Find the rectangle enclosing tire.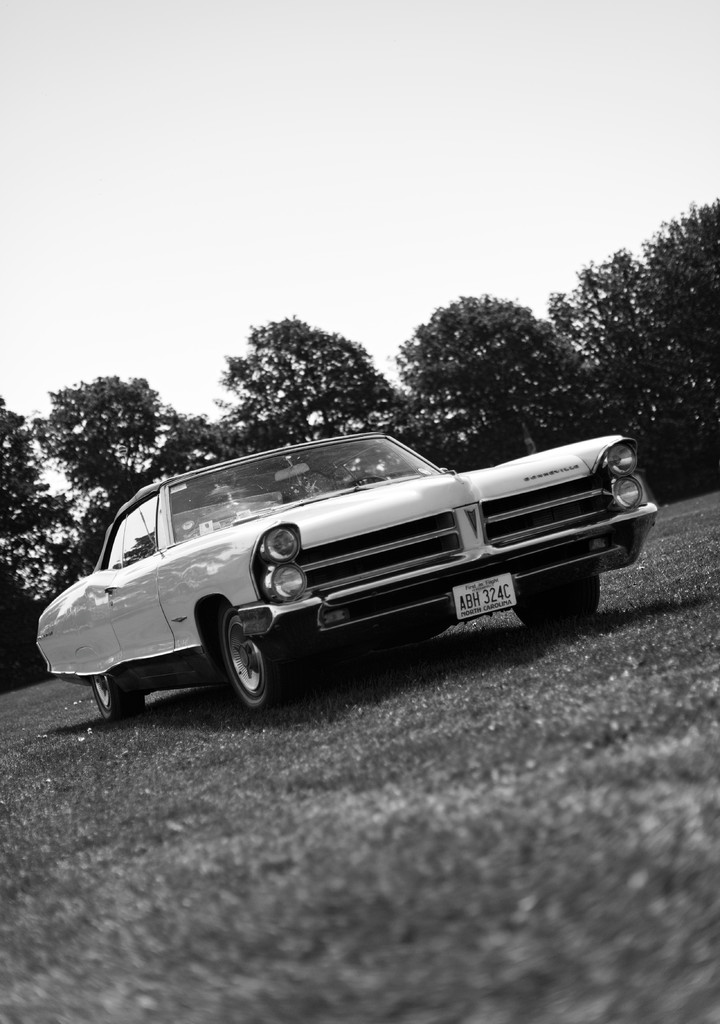
516 575 598 627.
